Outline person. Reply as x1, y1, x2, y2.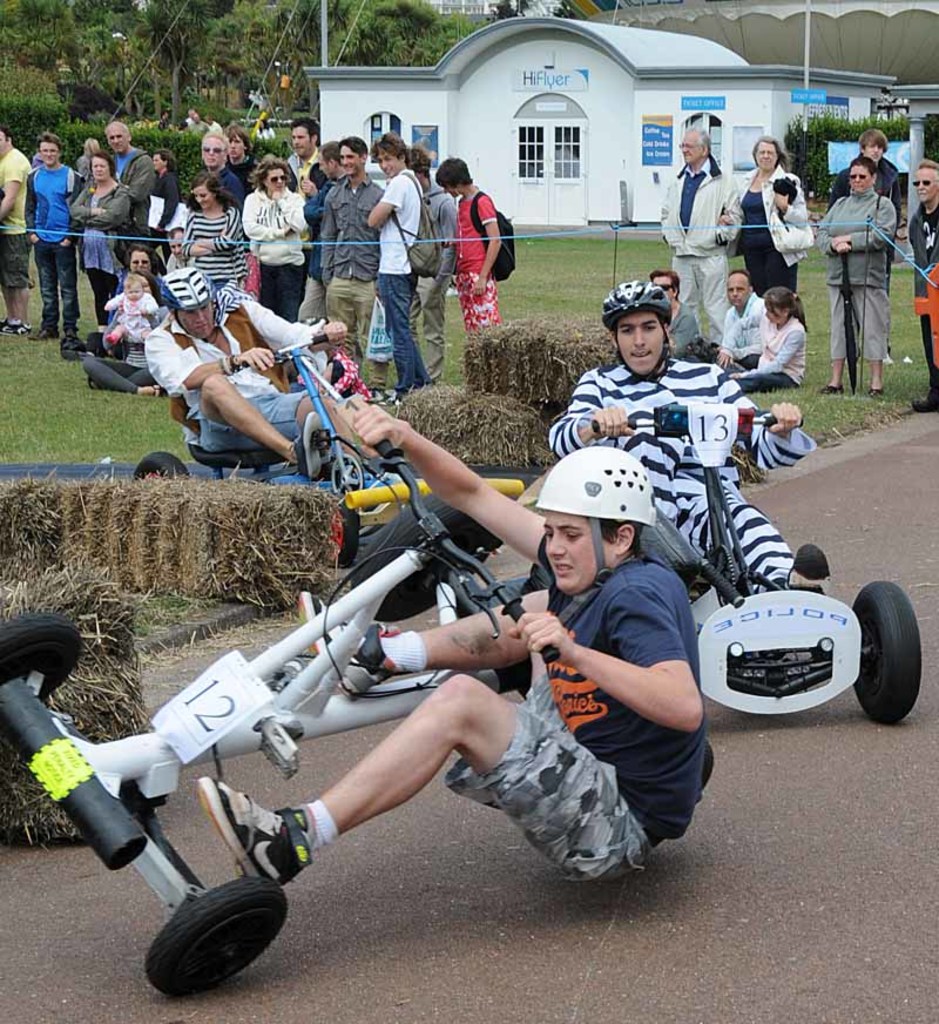
70, 150, 141, 306.
